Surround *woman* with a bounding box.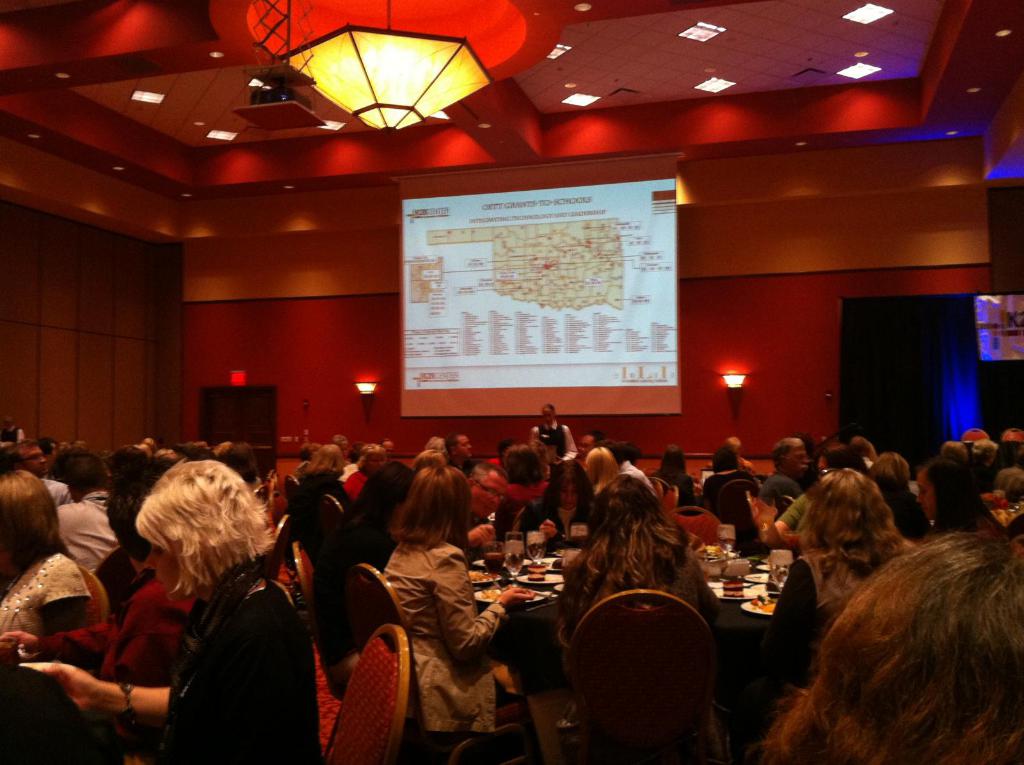
518, 462, 594, 552.
